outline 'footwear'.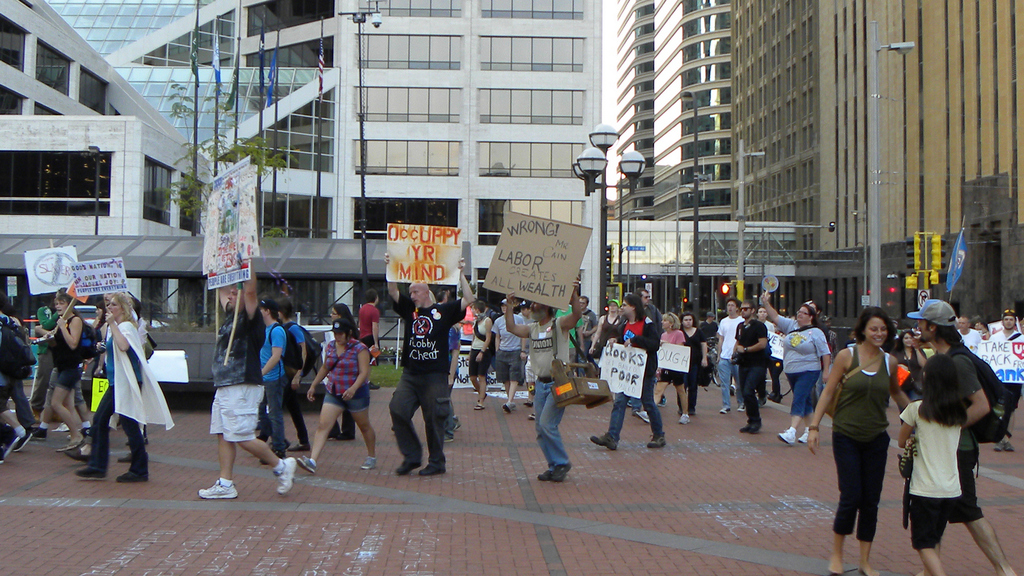
Outline: box(420, 462, 444, 474).
